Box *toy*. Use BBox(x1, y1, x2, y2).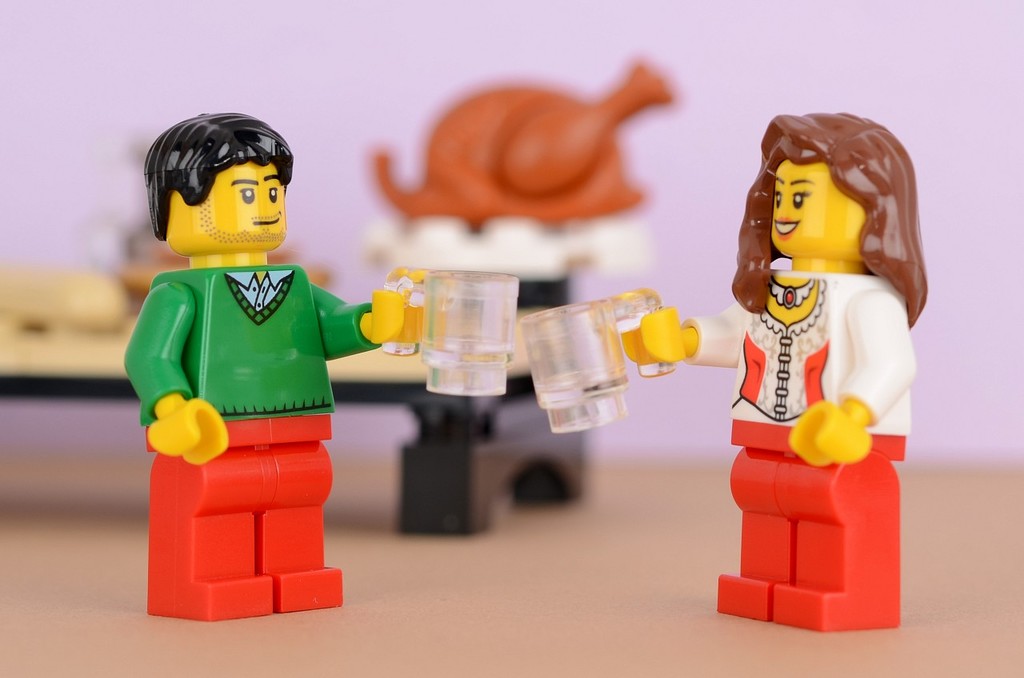
BBox(519, 289, 682, 429).
